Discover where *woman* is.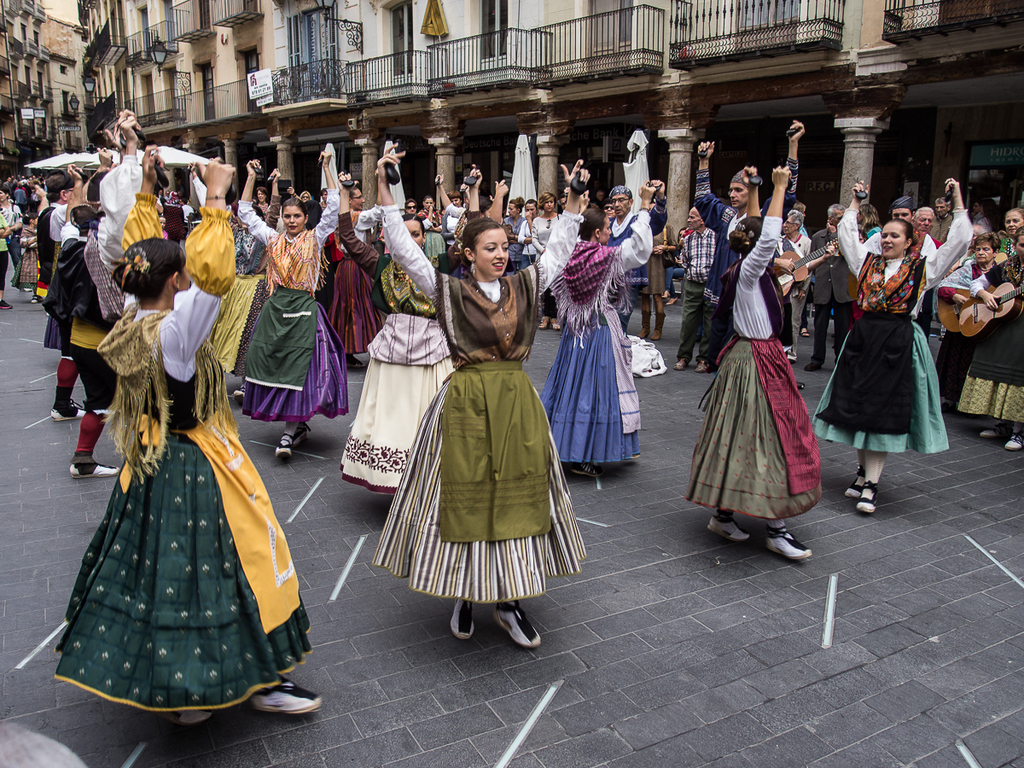
Discovered at (500, 196, 527, 276).
